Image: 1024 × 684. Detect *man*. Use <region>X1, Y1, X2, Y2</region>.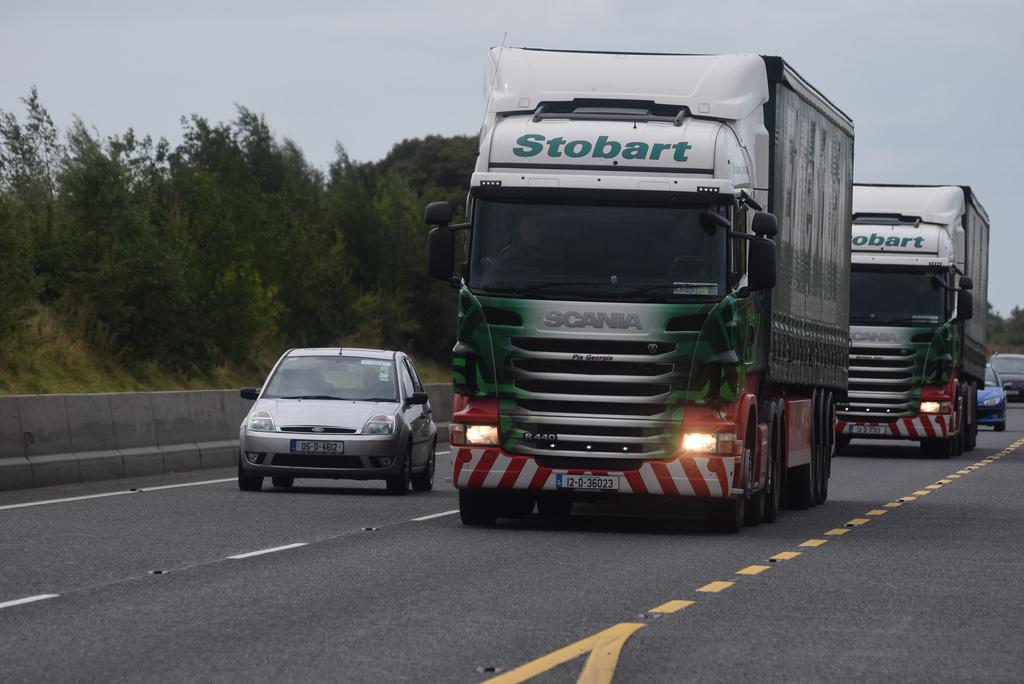
<region>494, 208, 557, 261</region>.
